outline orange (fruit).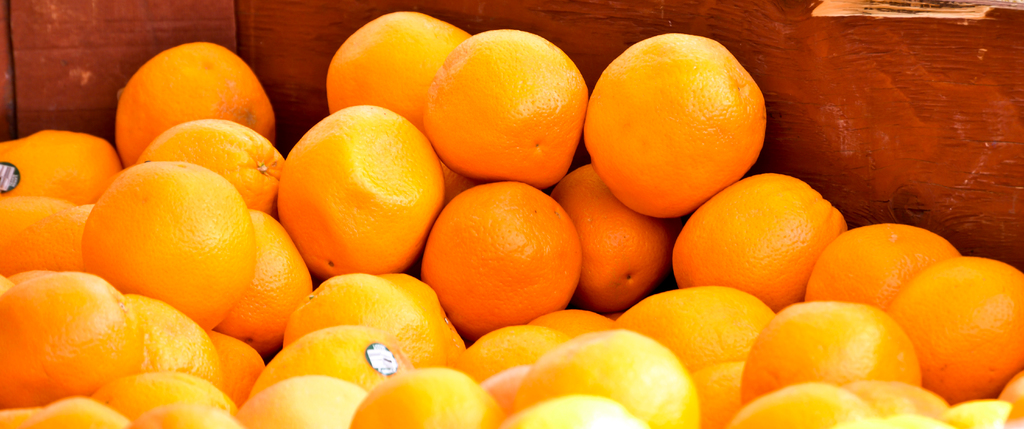
Outline: select_region(594, 51, 766, 212).
